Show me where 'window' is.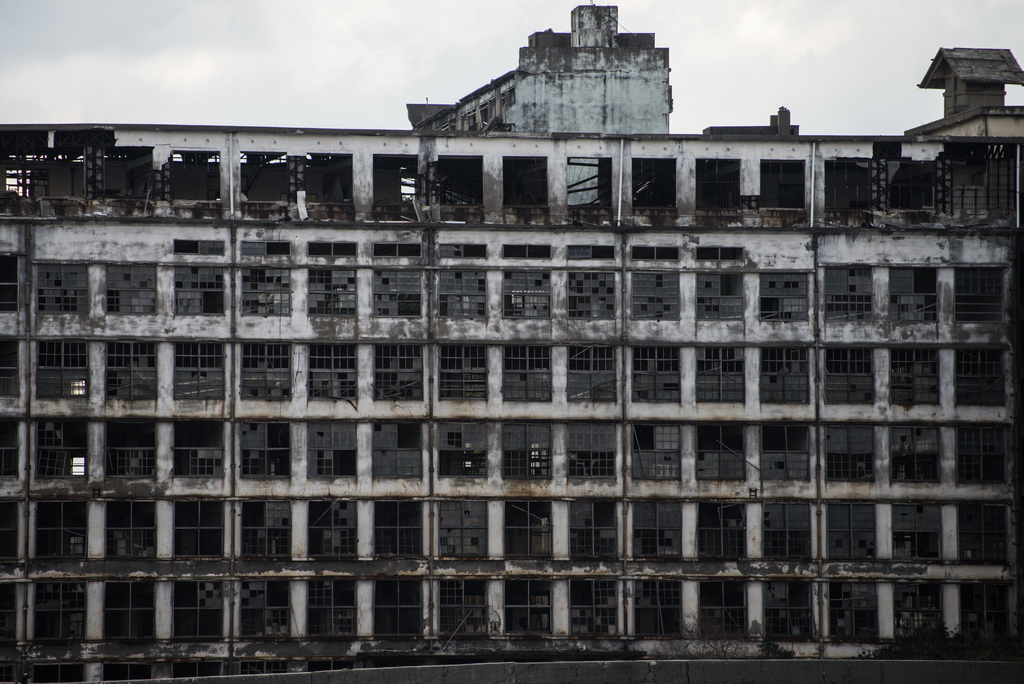
'window' is at select_region(372, 339, 425, 400).
